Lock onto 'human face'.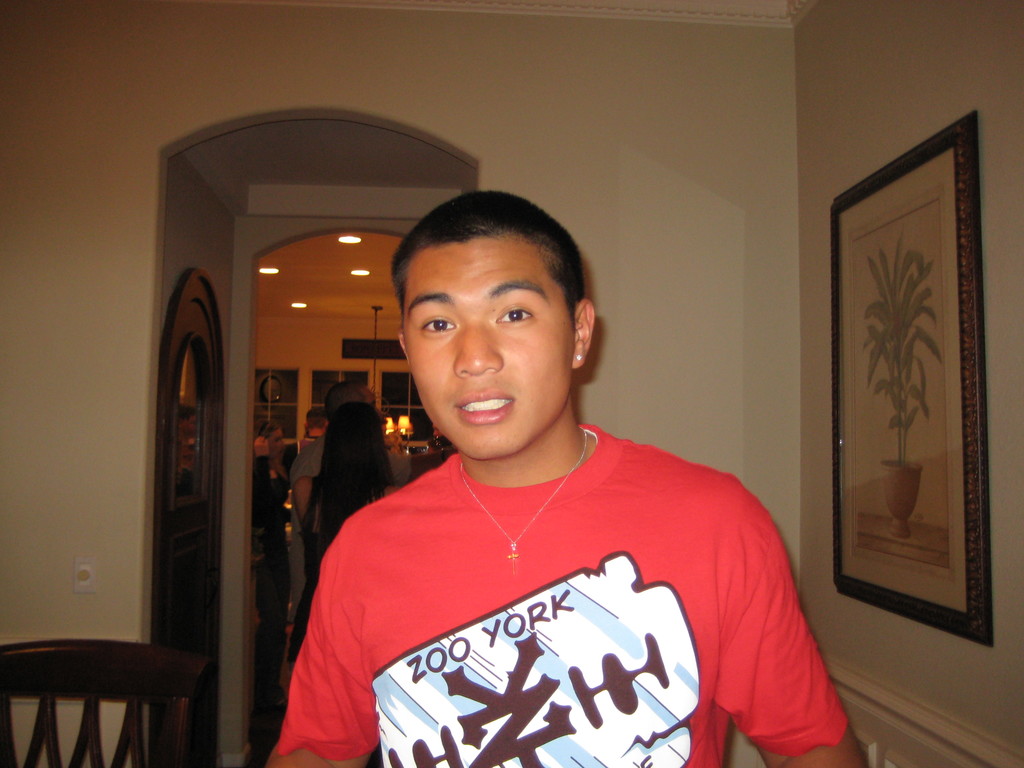
Locked: (263, 428, 285, 458).
